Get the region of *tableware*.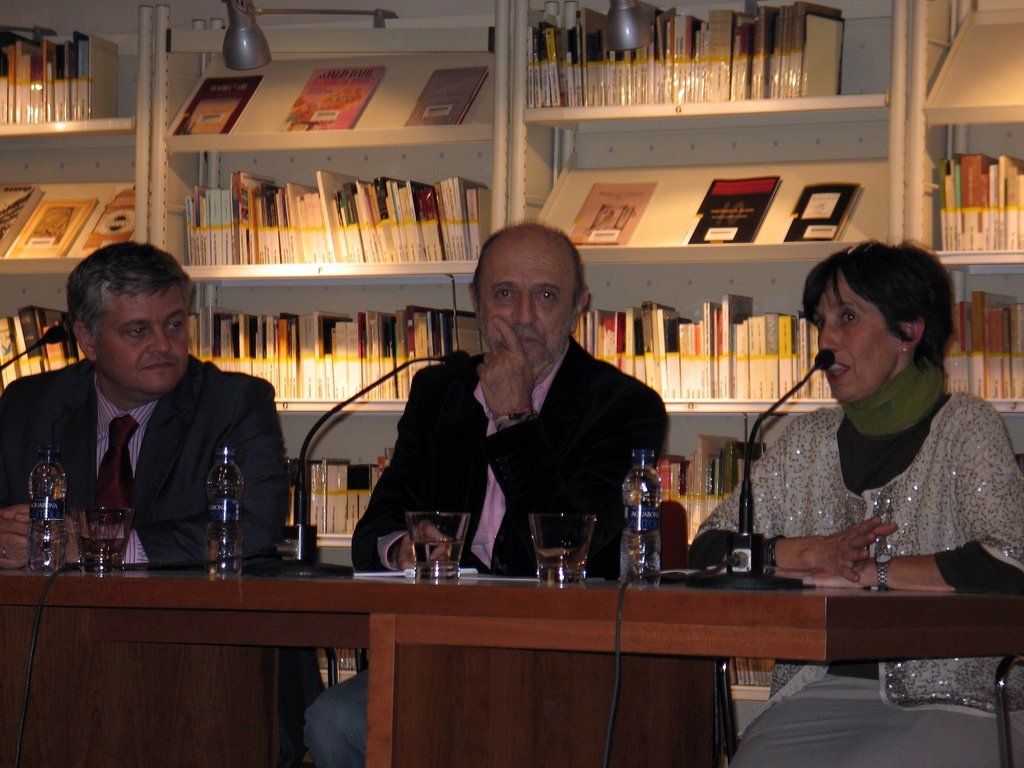
detection(523, 509, 604, 592).
